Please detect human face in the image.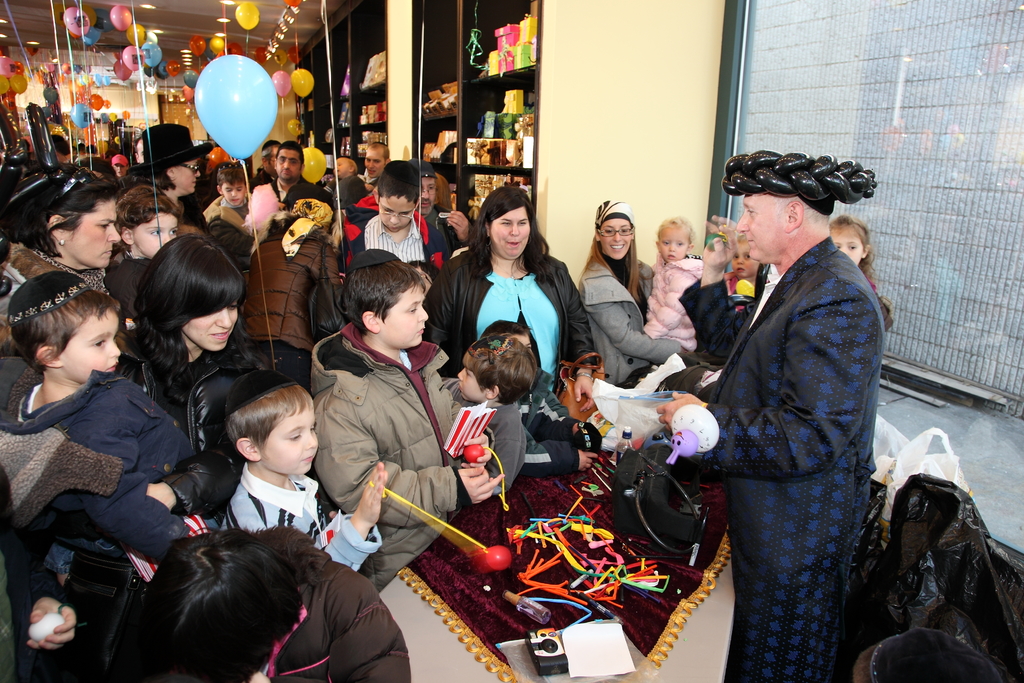
(60, 308, 120, 381).
